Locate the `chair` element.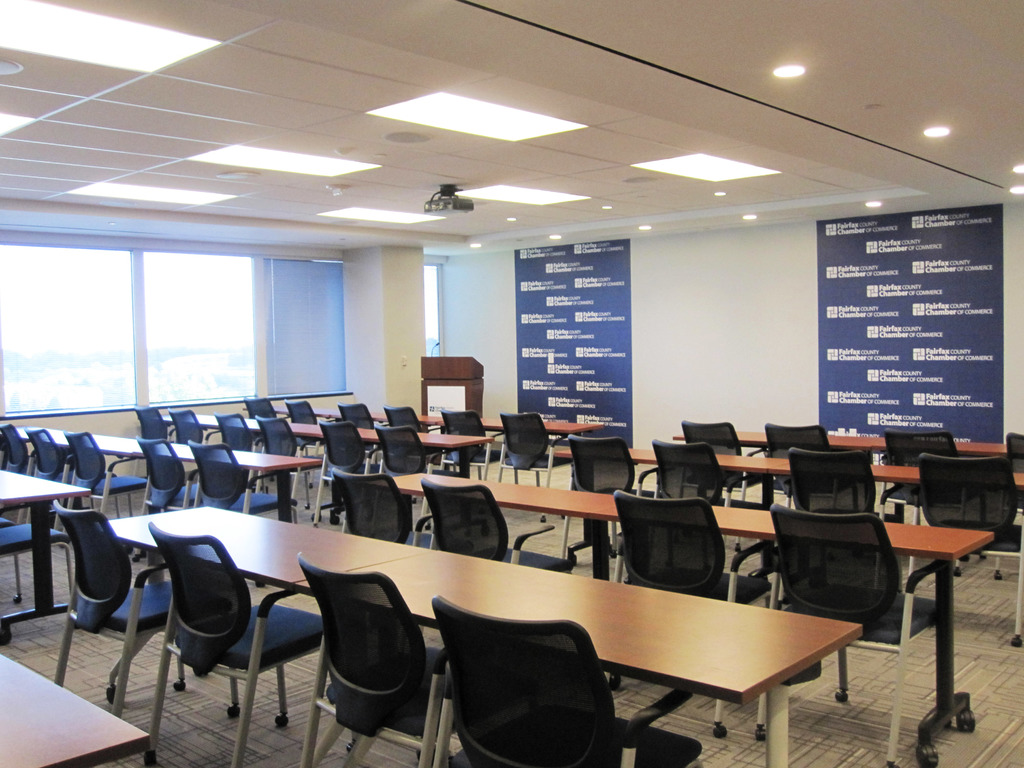
Element bbox: [684,423,773,463].
